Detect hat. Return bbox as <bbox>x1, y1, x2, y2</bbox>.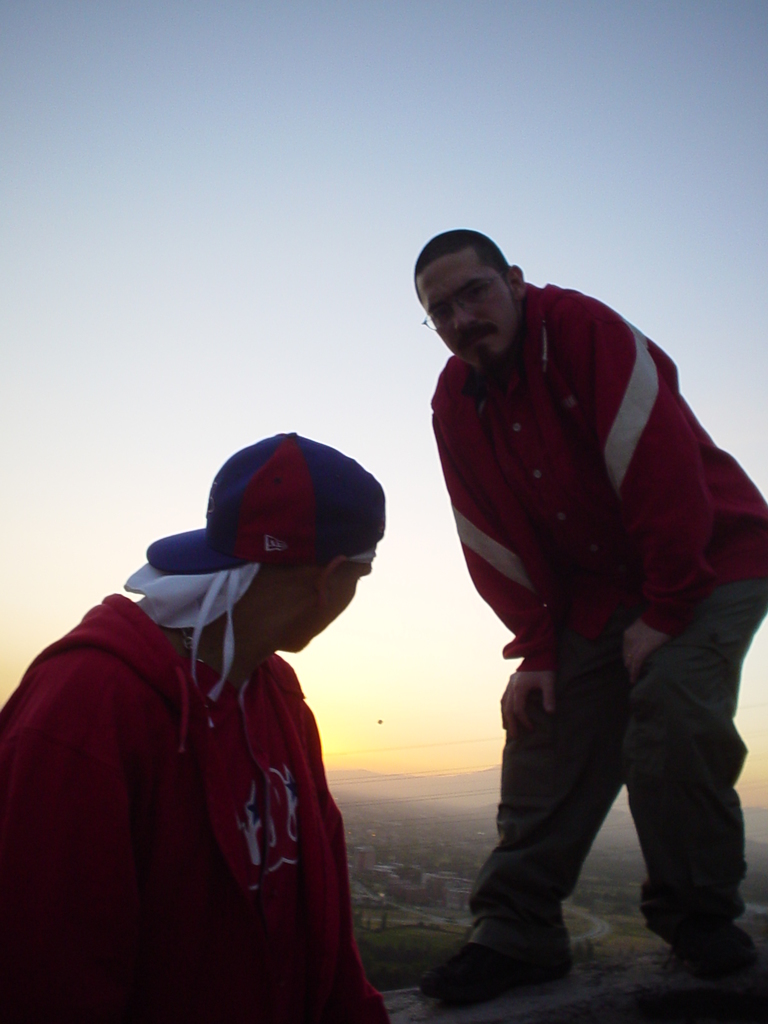
<bbox>146, 426, 387, 580</bbox>.
